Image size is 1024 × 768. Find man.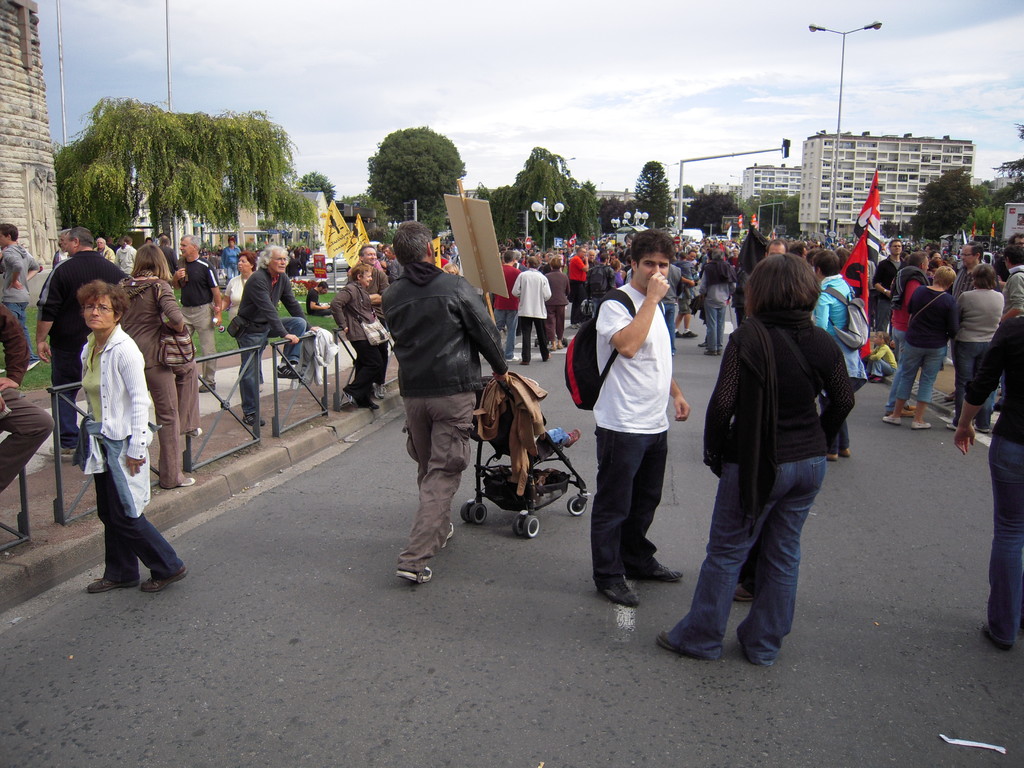
{"x1": 170, "y1": 227, "x2": 223, "y2": 399}.
